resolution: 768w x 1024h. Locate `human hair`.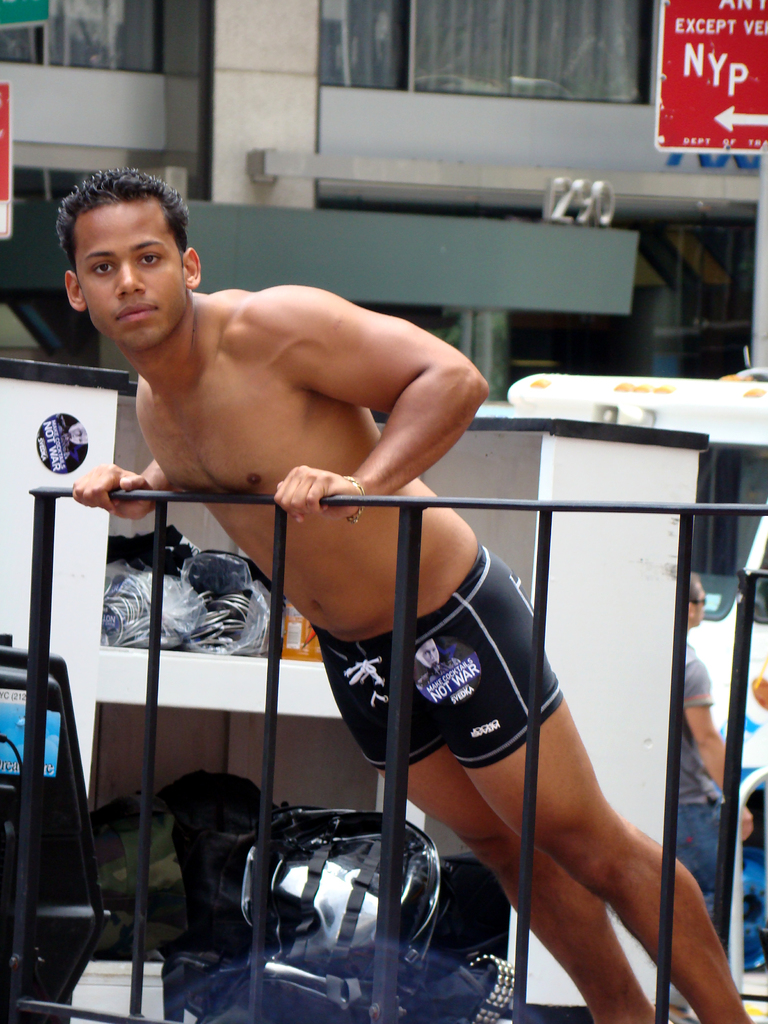
[x1=54, y1=164, x2=182, y2=289].
